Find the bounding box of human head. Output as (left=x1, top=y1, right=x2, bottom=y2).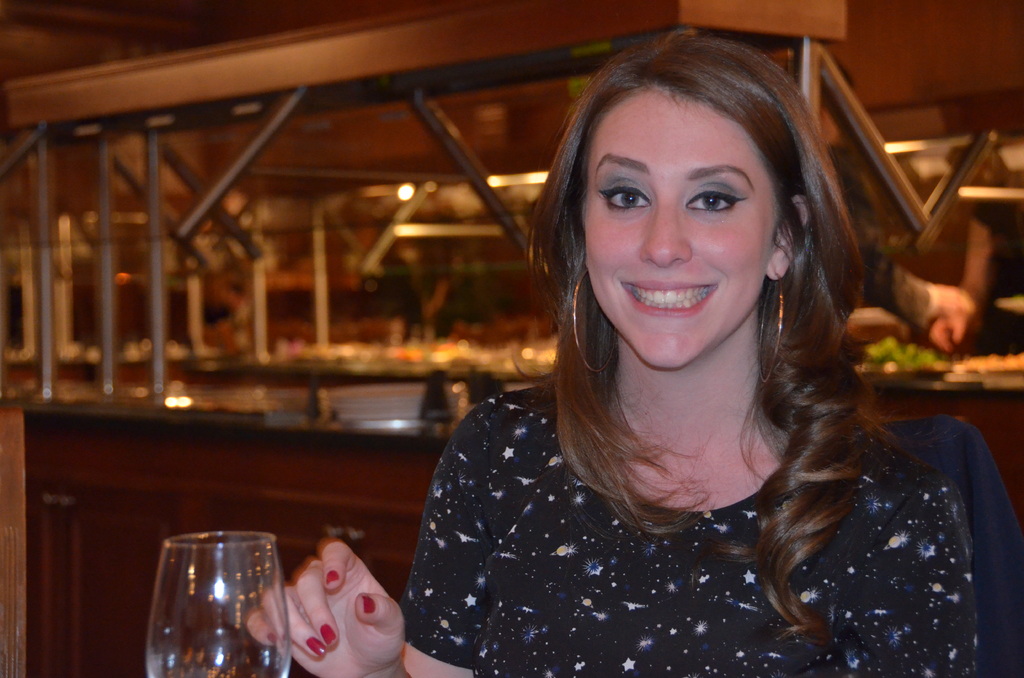
(left=554, top=38, right=826, bottom=359).
